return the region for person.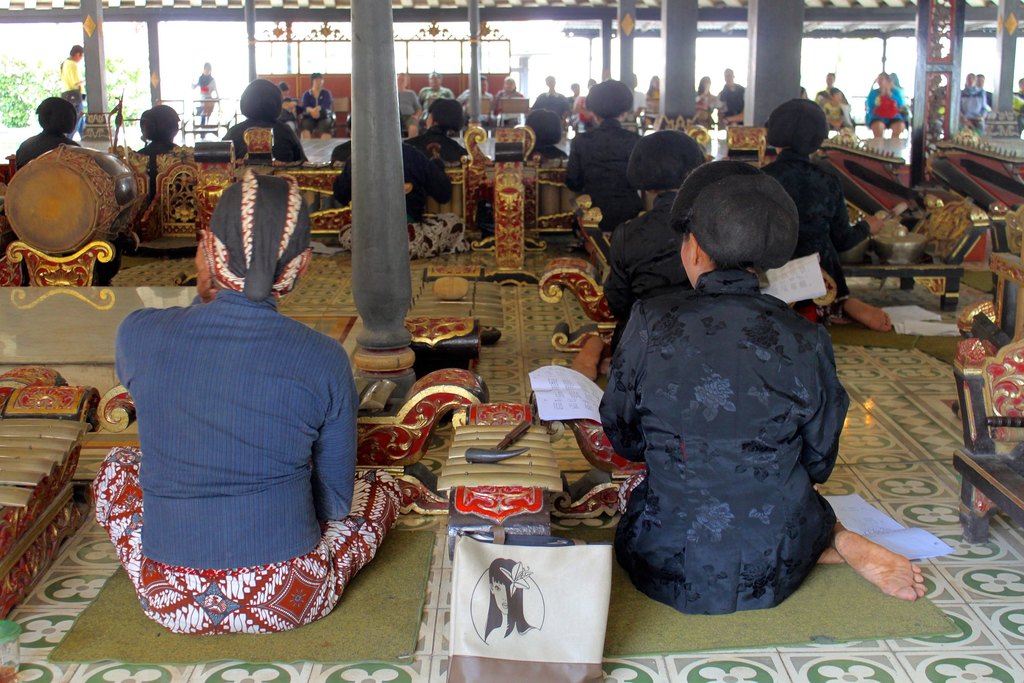
rect(140, 106, 182, 158).
